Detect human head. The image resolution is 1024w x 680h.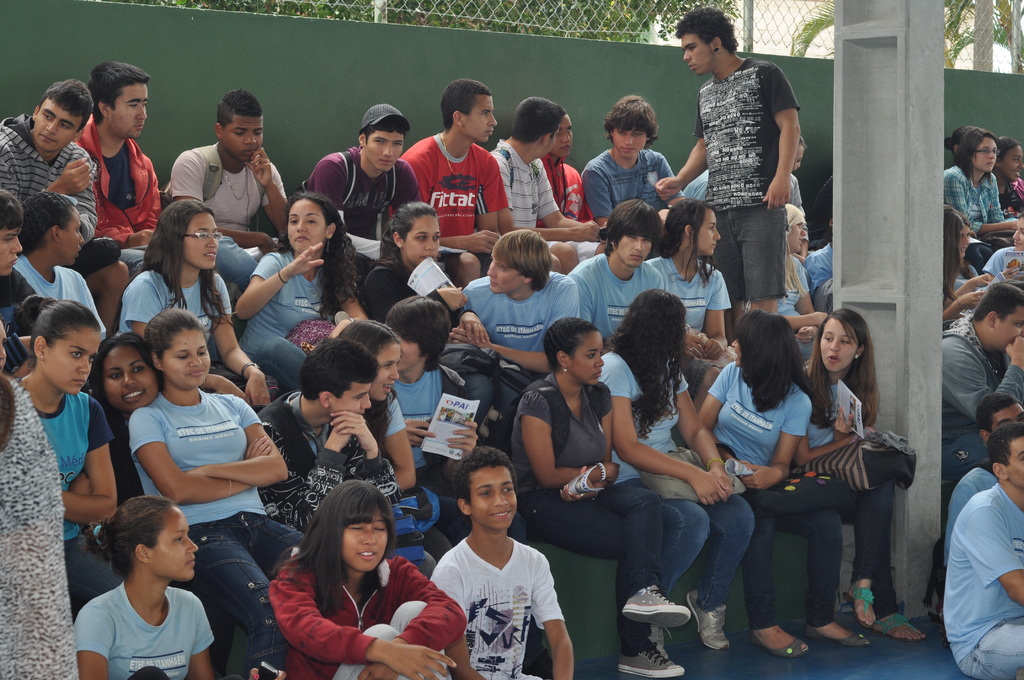
[298, 341, 369, 417].
